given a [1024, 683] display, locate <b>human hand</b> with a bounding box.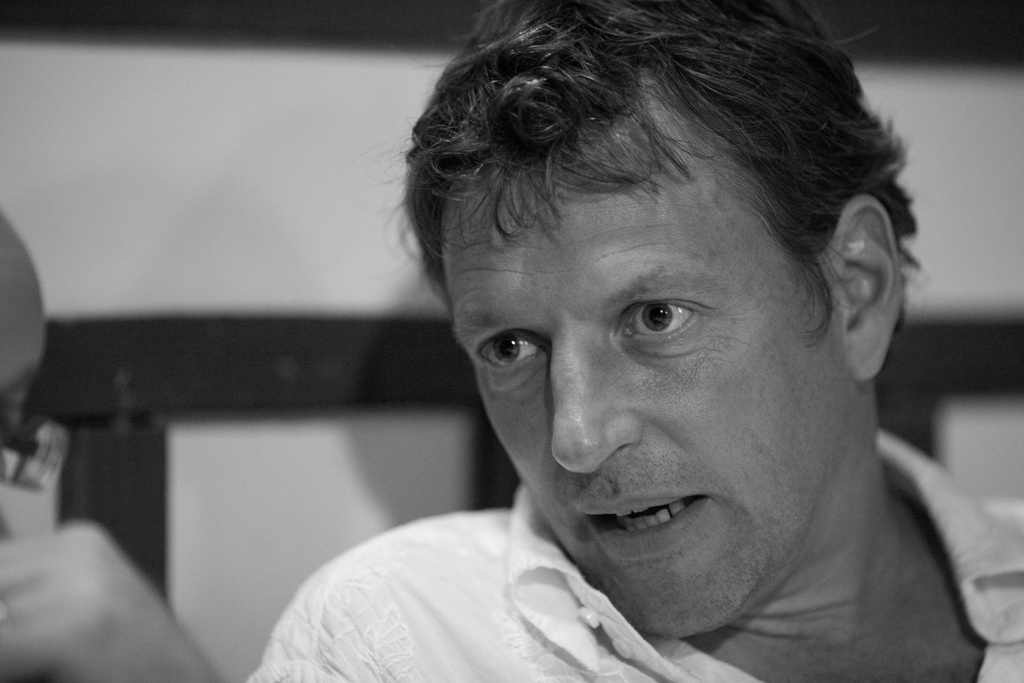
Located: left=0, top=523, right=223, bottom=682.
